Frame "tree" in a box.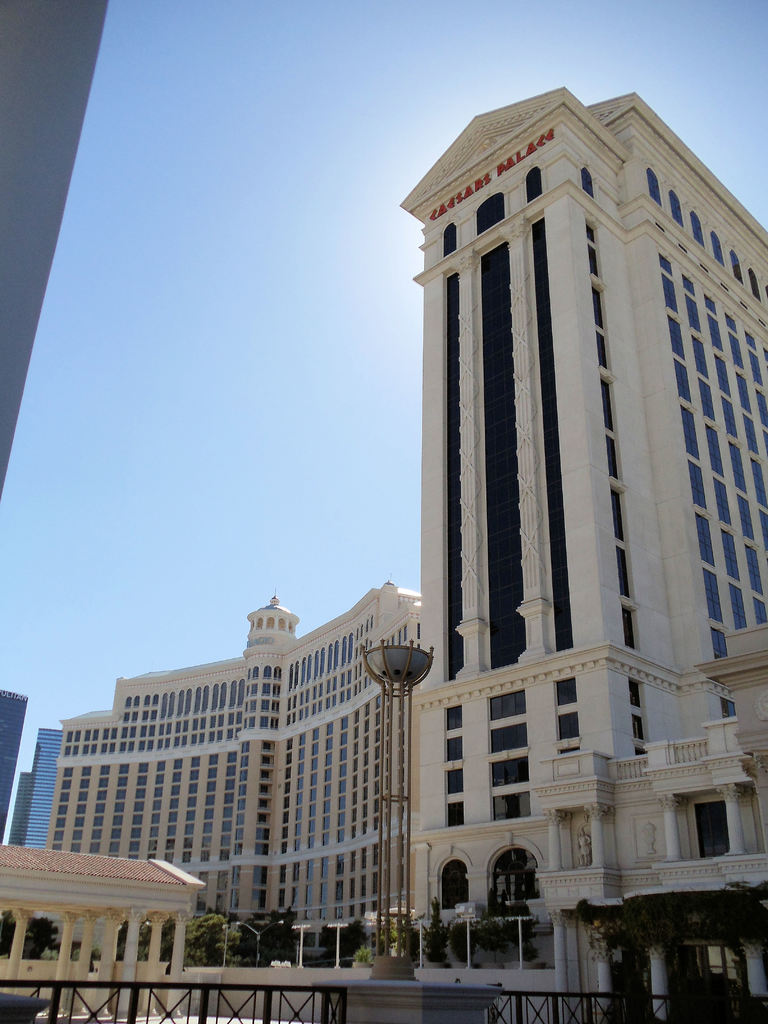
l=422, t=900, r=449, b=960.
